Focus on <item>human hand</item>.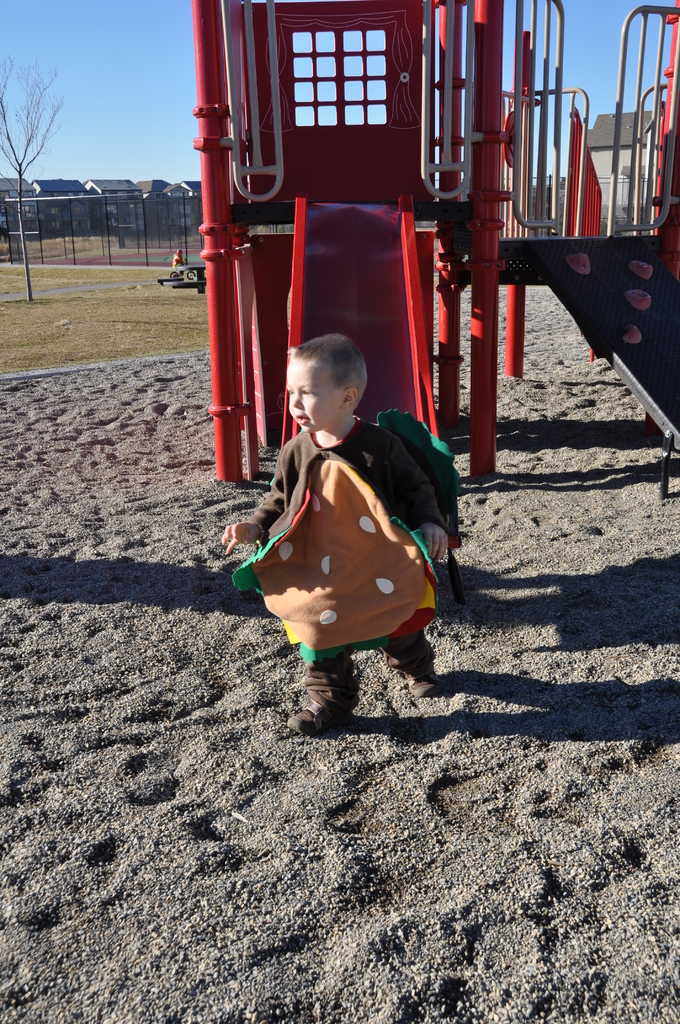
Focused at 215:519:261:557.
